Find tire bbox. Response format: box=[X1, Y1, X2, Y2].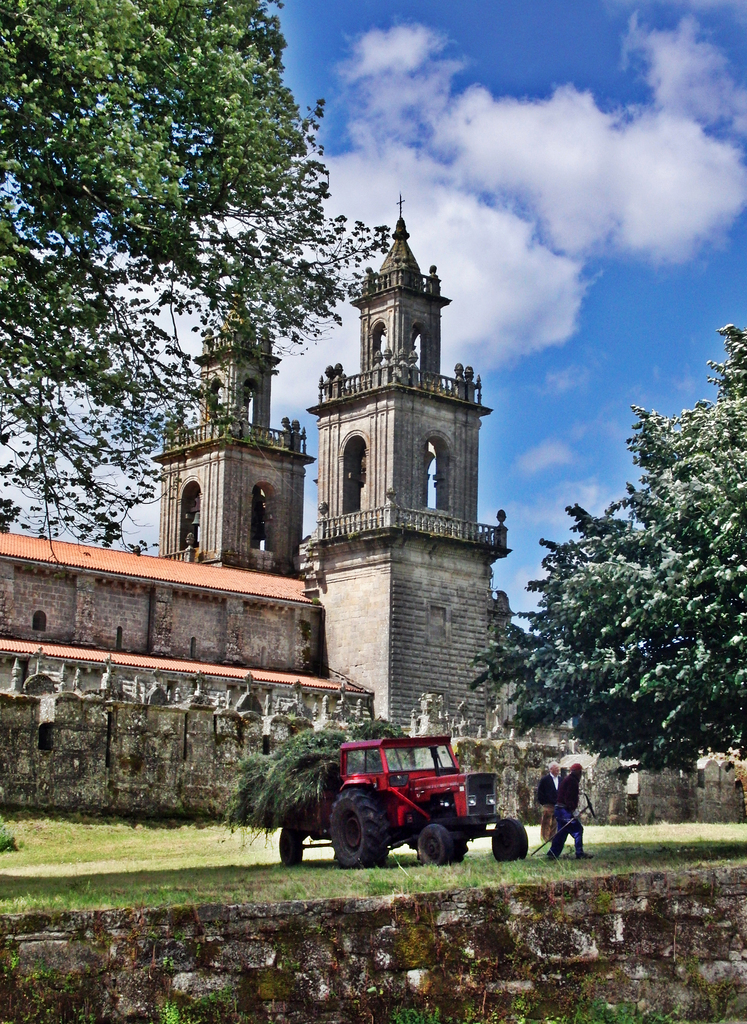
box=[492, 820, 529, 862].
